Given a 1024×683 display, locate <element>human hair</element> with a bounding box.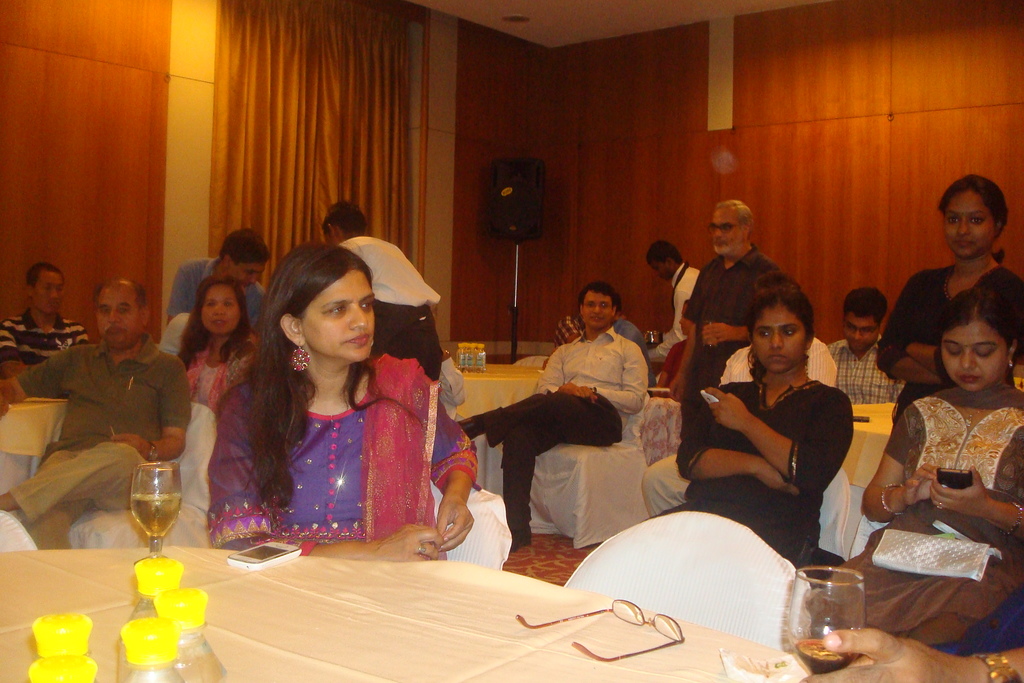
Located: crop(211, 227, 275, 273).
